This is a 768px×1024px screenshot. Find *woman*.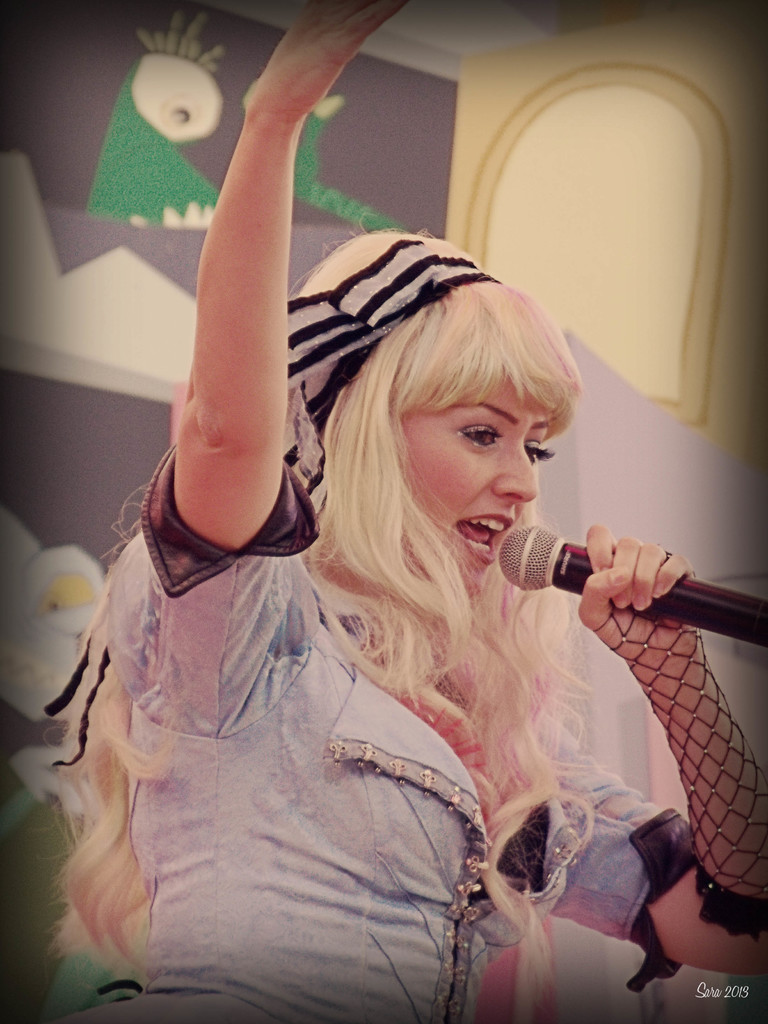
Bounding box: l=28, t=0, r=767, b=1023.
